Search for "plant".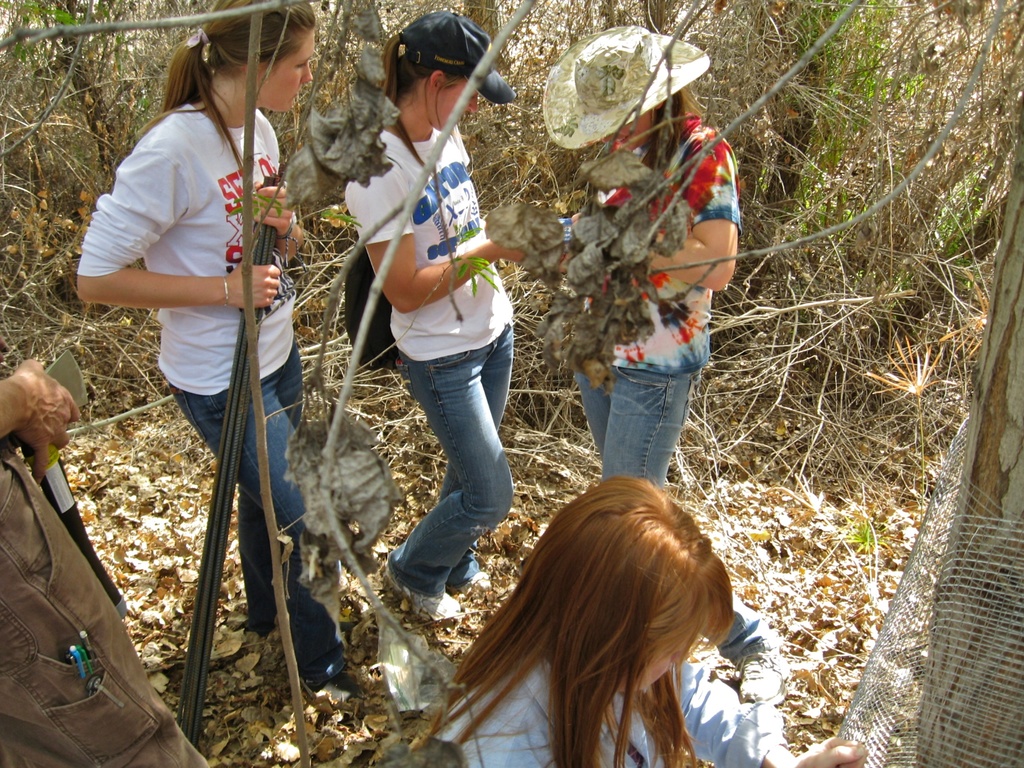
Found at x1=0, y1=0, x2=91, y2=53.
